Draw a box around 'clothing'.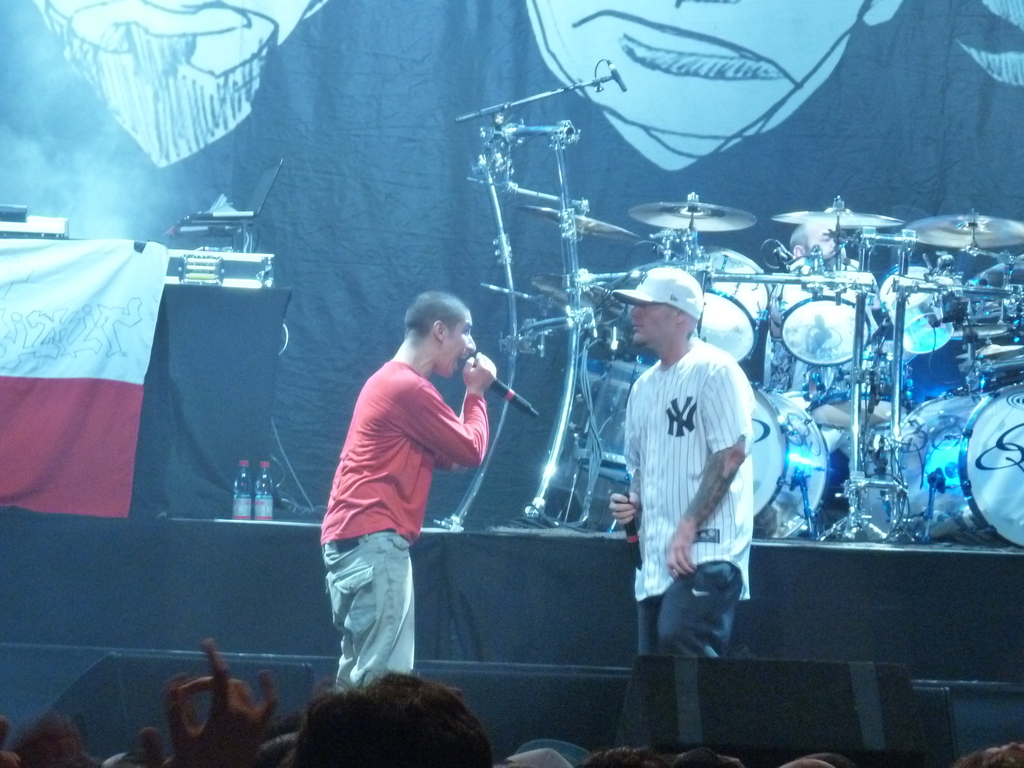
box(308, 319, 492, 670).
